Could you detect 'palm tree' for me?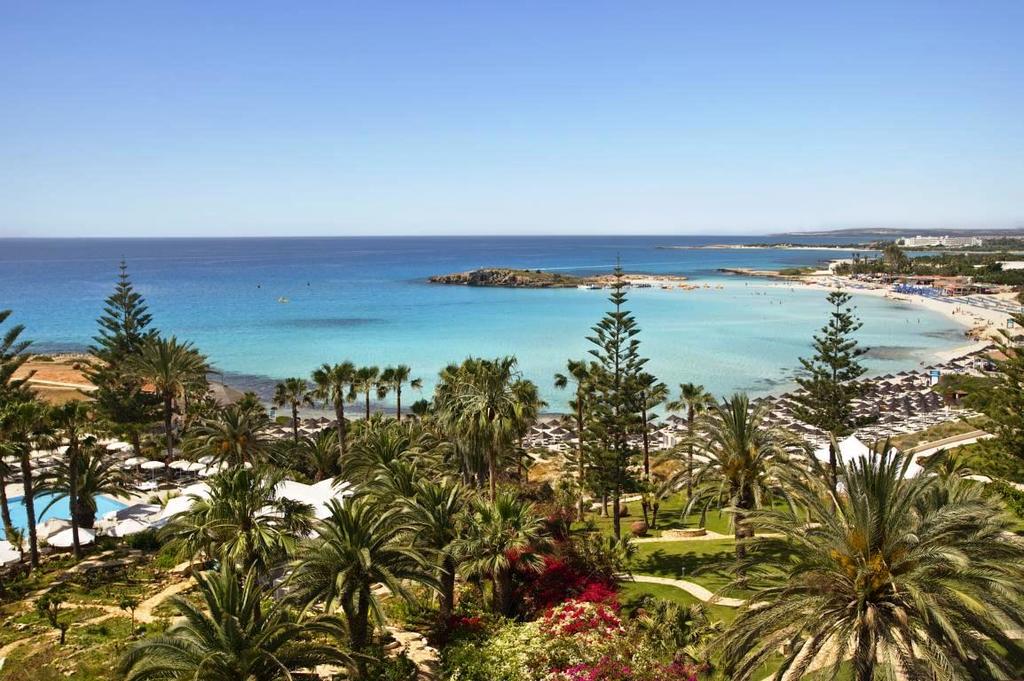
Detection result: [x1=135, y1=346, x2=193, y2=474].
